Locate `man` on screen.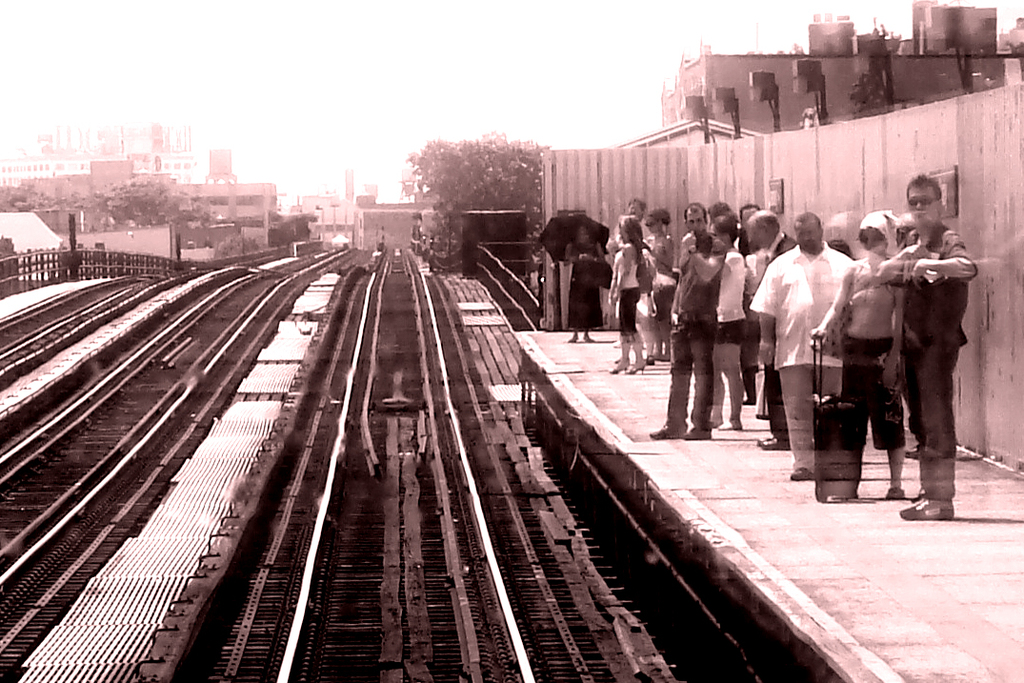
On screen at [644, 215, 678, 354].
